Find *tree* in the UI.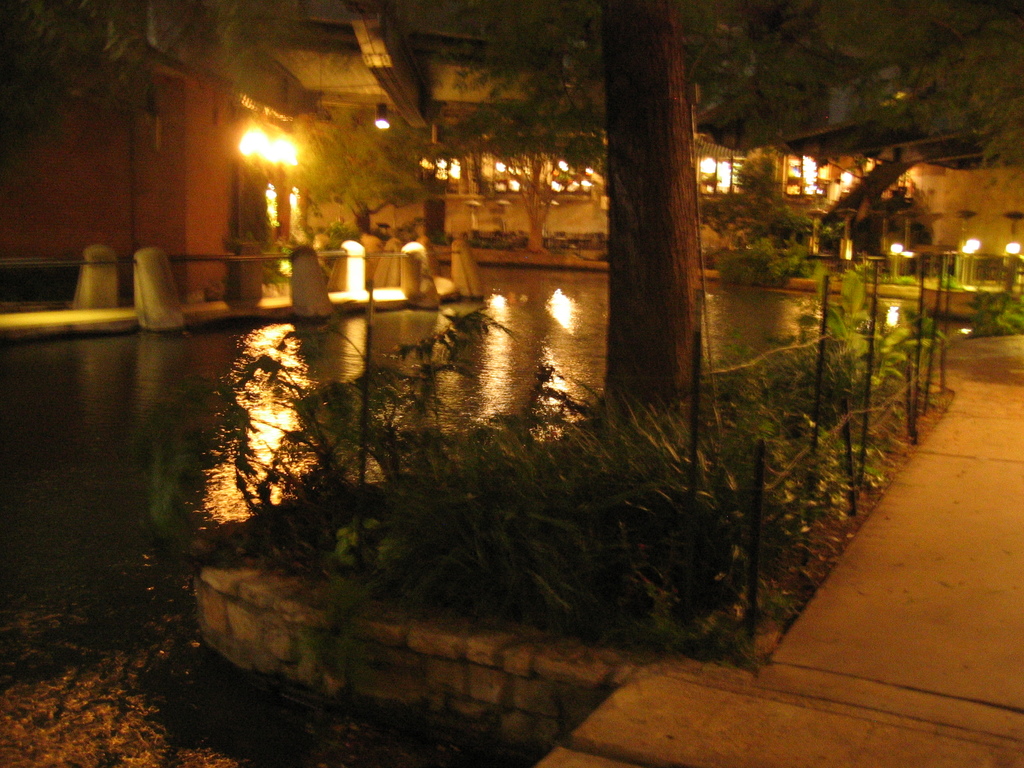
UI element at (595,4,721,408).
